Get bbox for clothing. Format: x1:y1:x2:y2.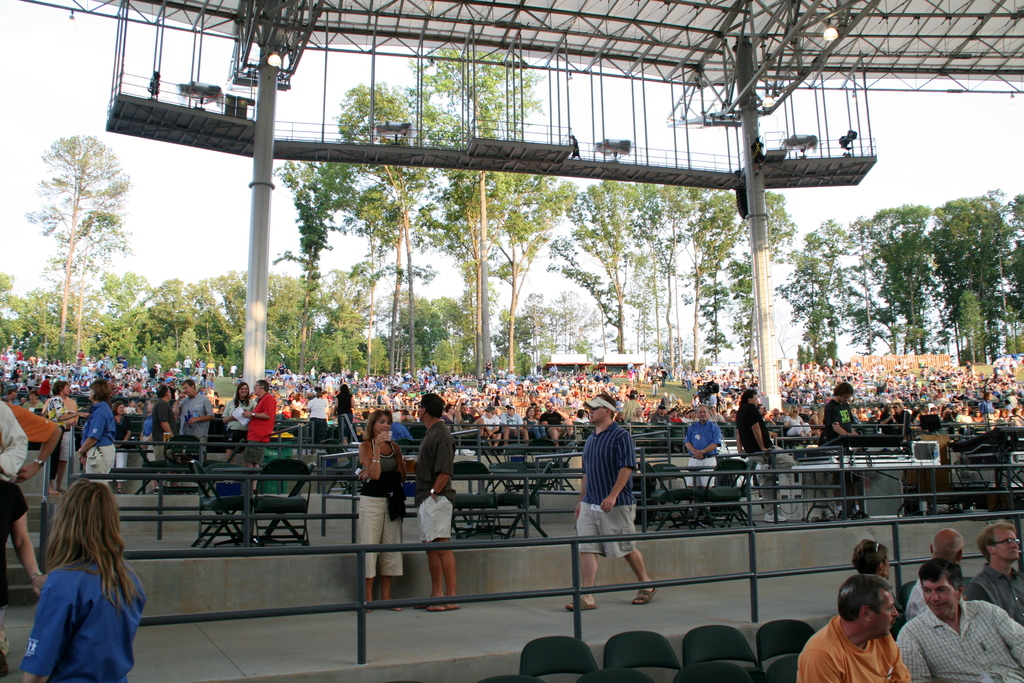
577:418:638:559.
